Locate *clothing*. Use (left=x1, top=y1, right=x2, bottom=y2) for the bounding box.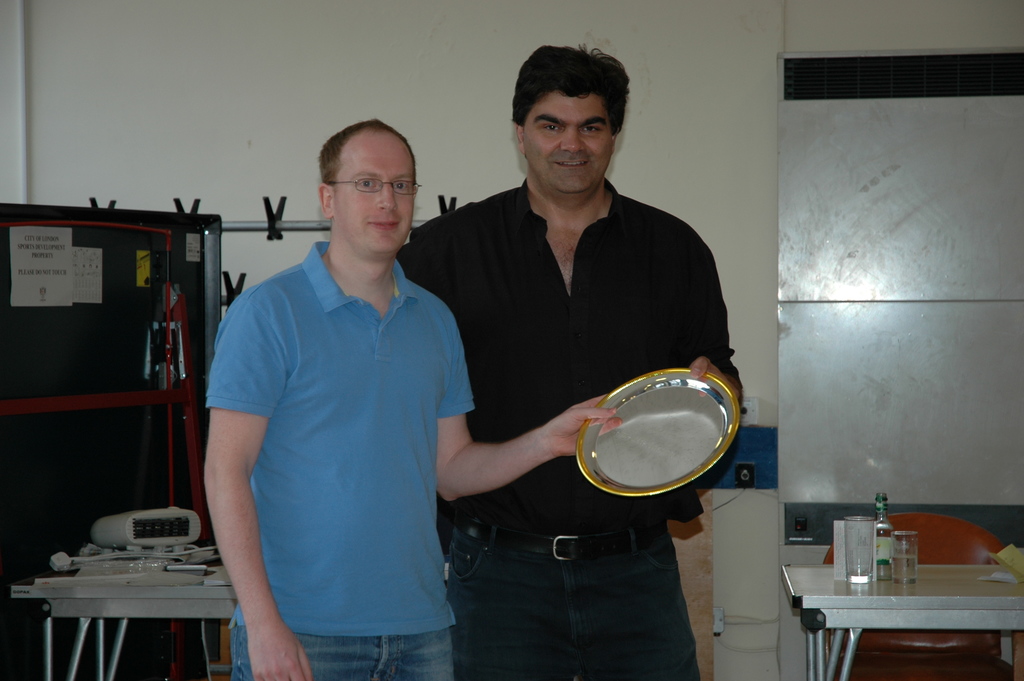
(left=205, top=235, right=497, bottom=680).
